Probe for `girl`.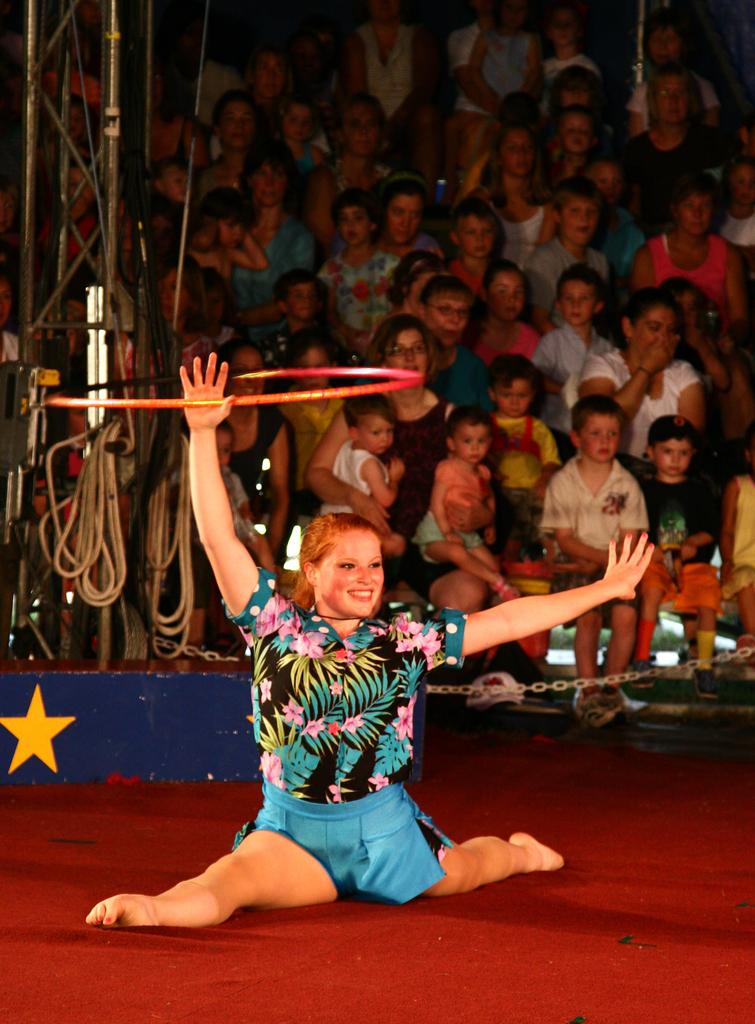
Probe result: x1=720 y1=426 x2=754 y2=659.
